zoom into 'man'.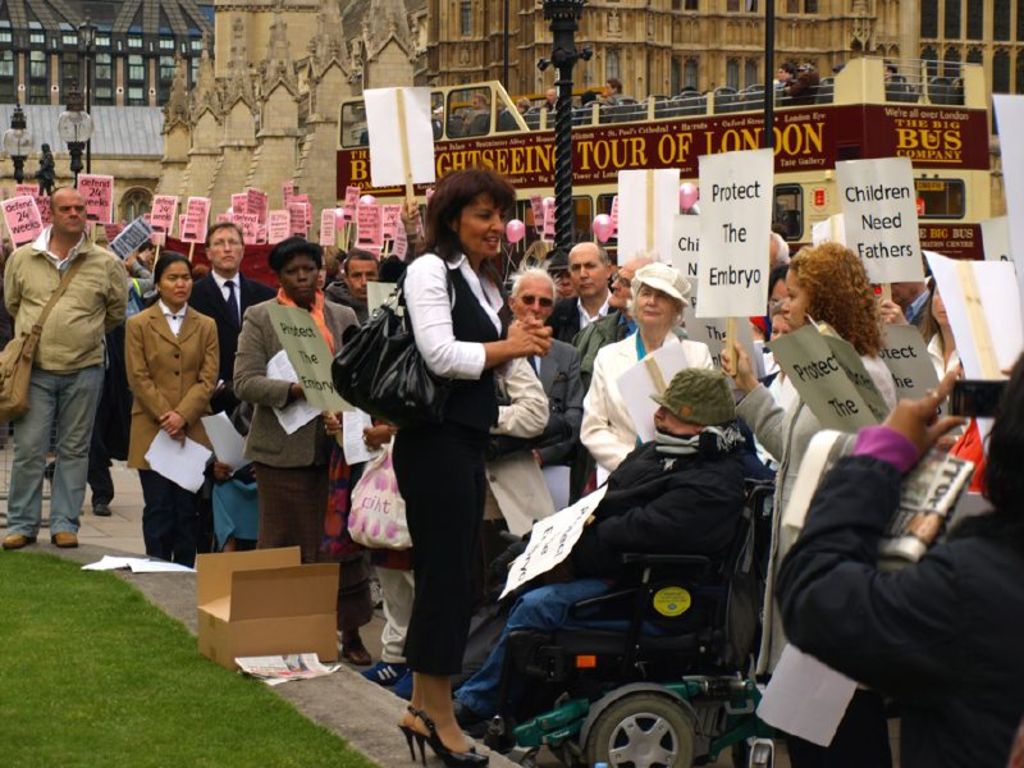
Zoom target: BBox(316, 242, 381, 328).
